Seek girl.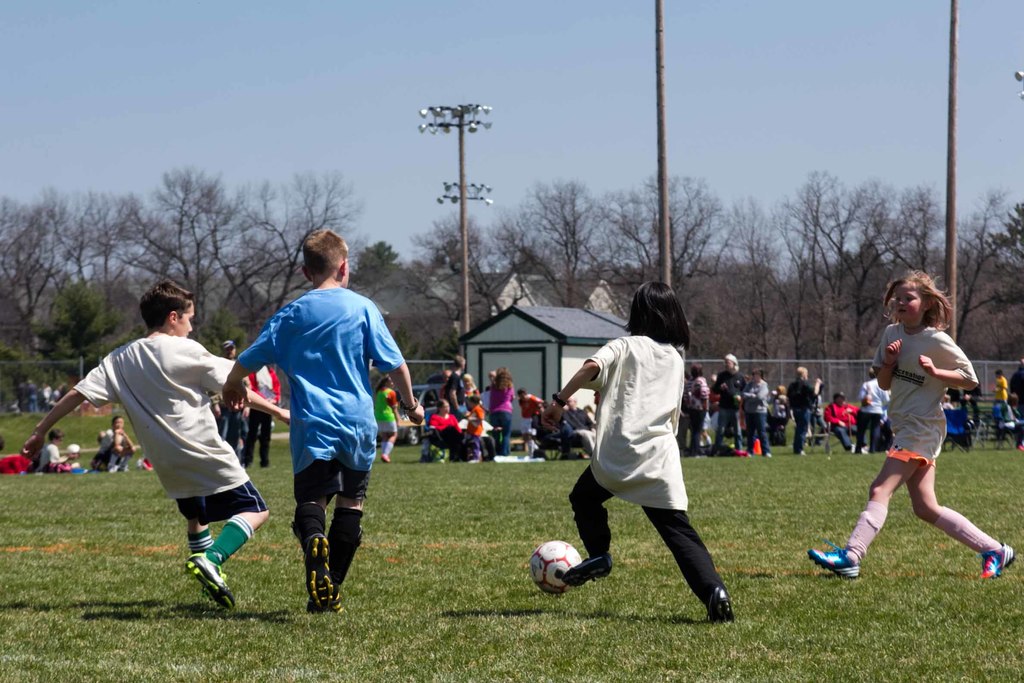
crop(807, 267, 1017, 580).
